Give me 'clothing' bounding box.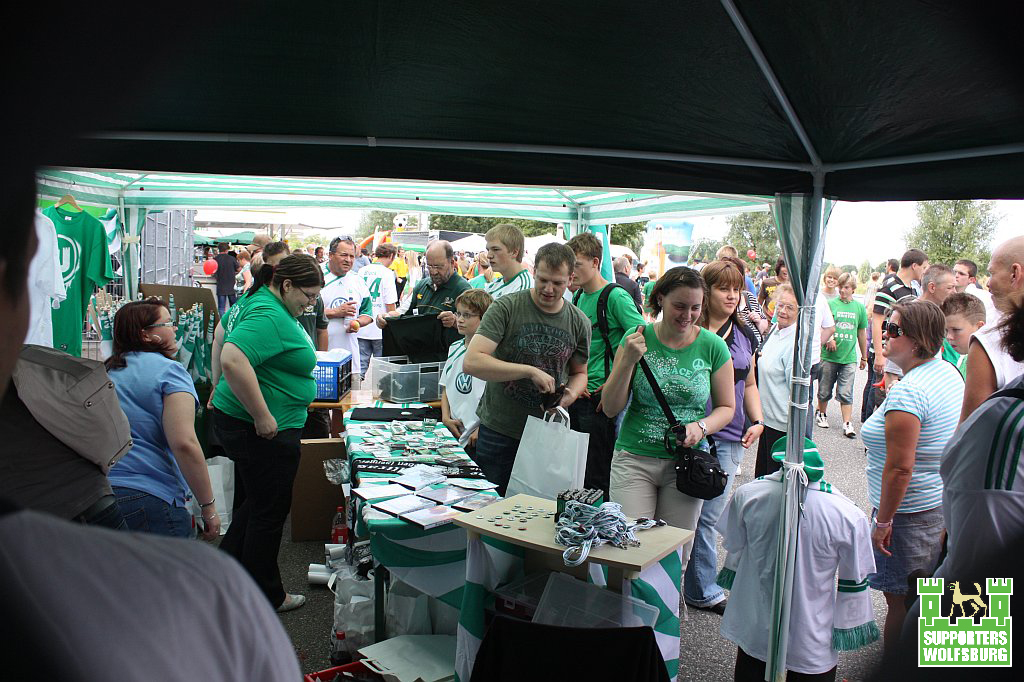
895/368/1023/681.
